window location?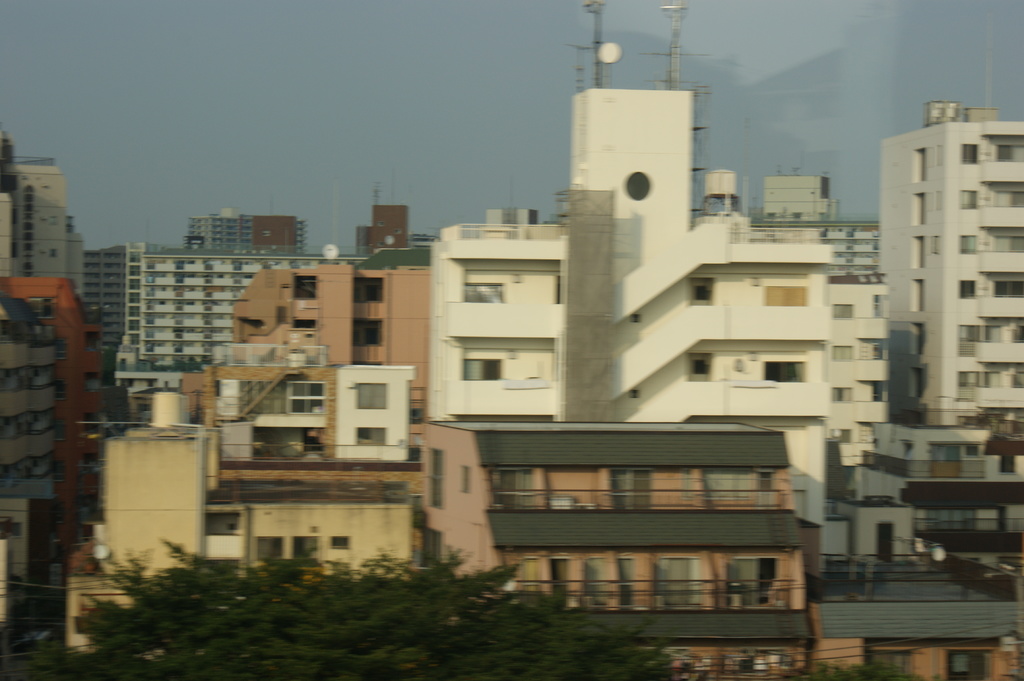
pyautogui.locateOnScreen(298, 529, 316, 559)
